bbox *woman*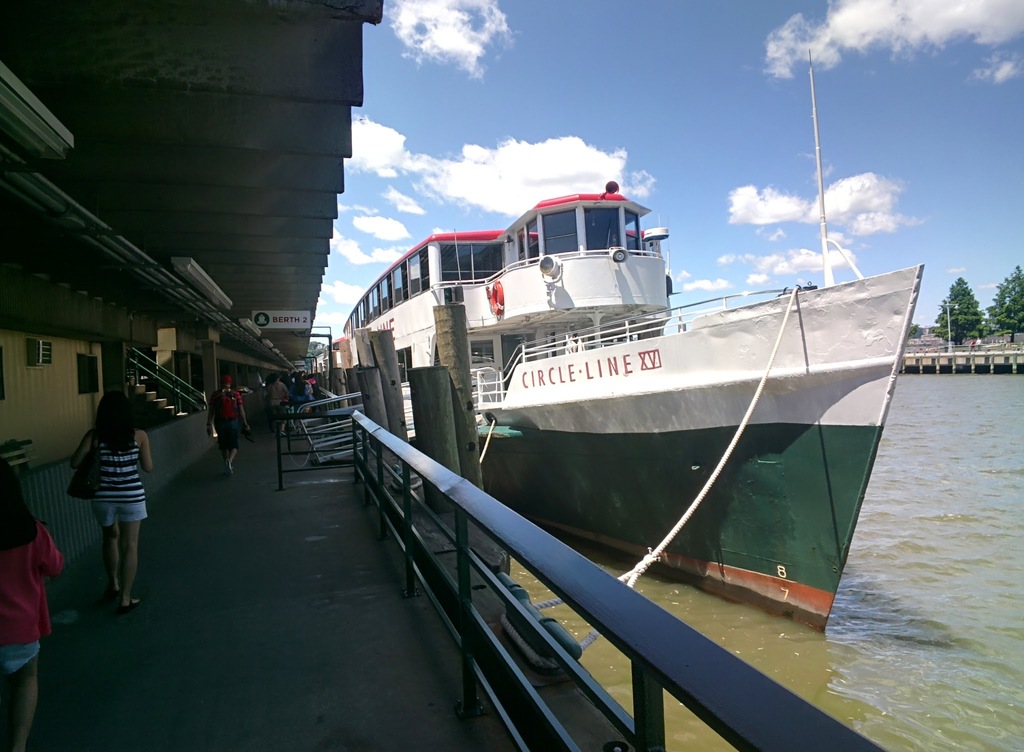
<bbox>0, 454, 61, 751</bbox>
